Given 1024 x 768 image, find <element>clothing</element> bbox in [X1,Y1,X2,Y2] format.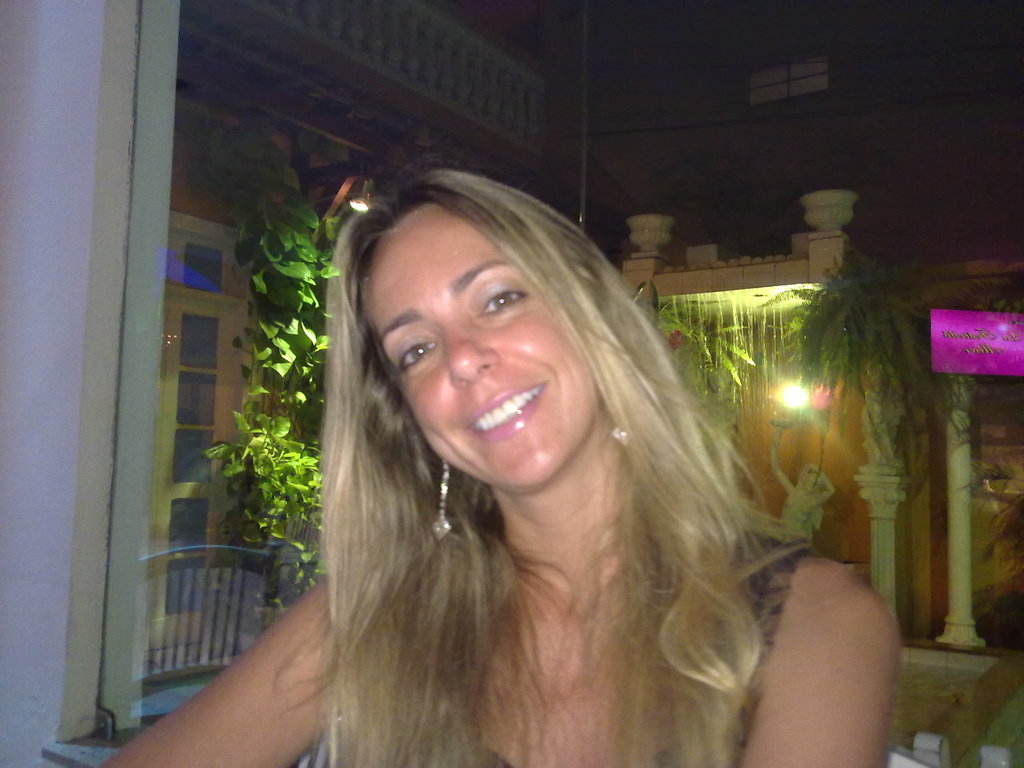
[319,530,811,767].
